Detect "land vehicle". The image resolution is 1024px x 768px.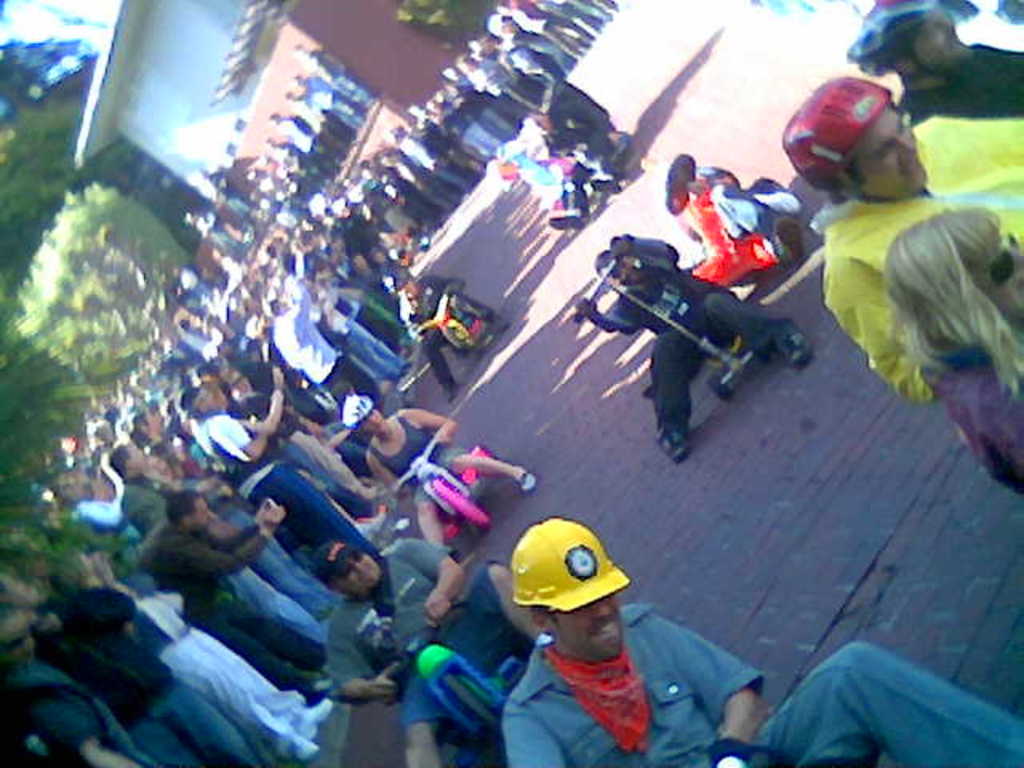
x1=387, y1=424, x2=504, y2=539.
